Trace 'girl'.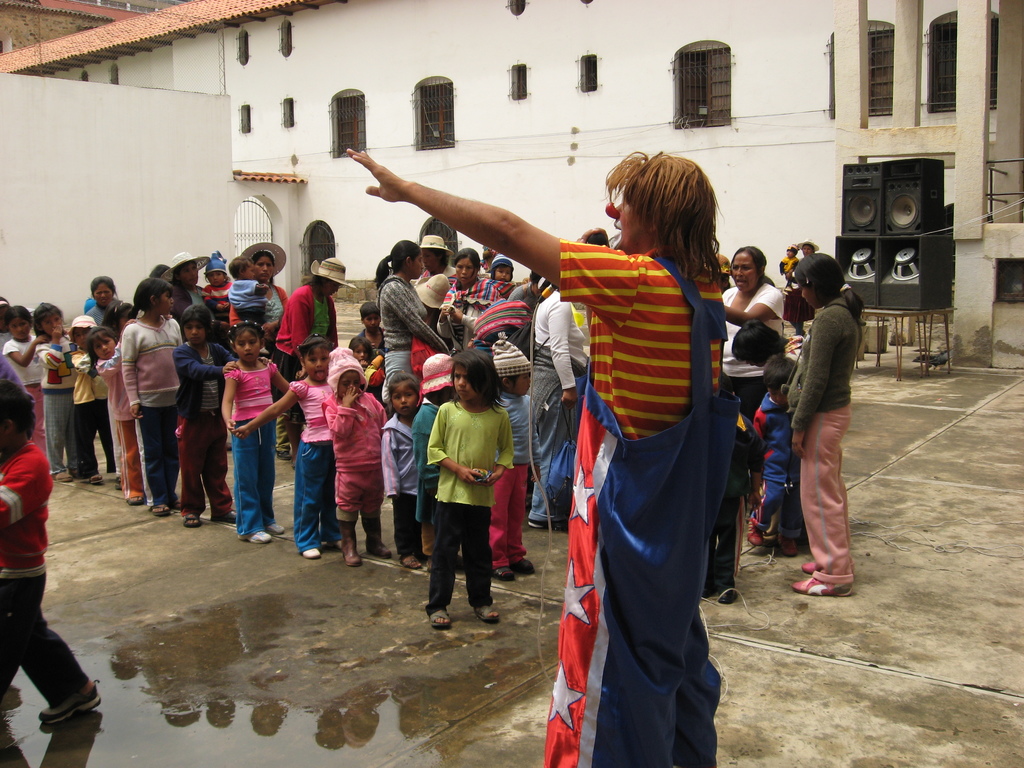
Traced to crop(35, 299, 83, 480).
